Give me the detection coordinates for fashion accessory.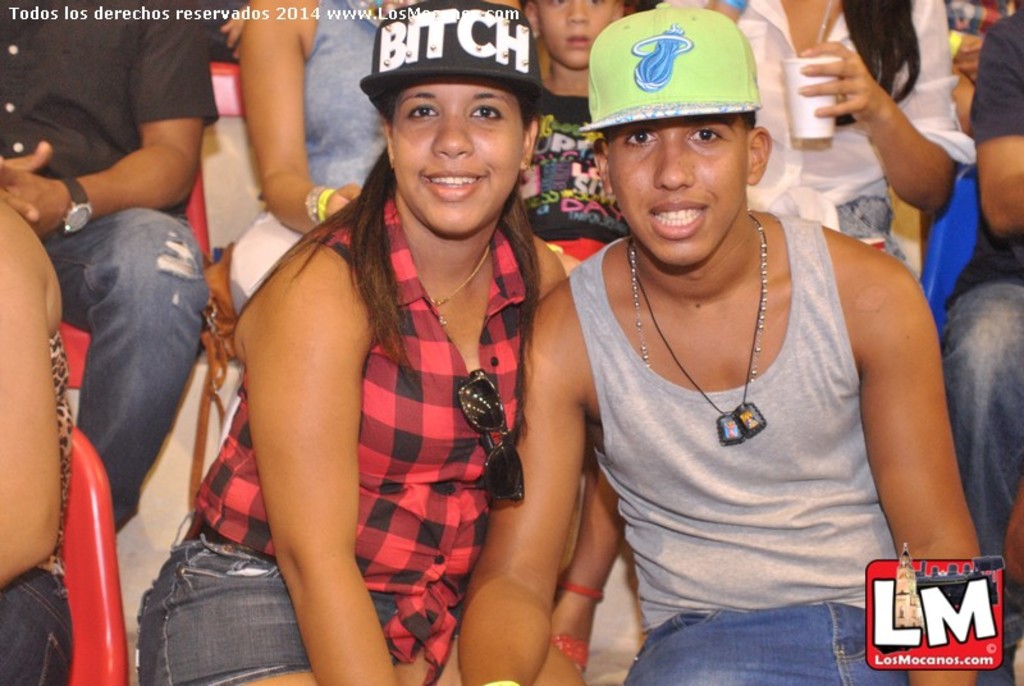
[x1=358, y1=0, x2=562, y2=120].
